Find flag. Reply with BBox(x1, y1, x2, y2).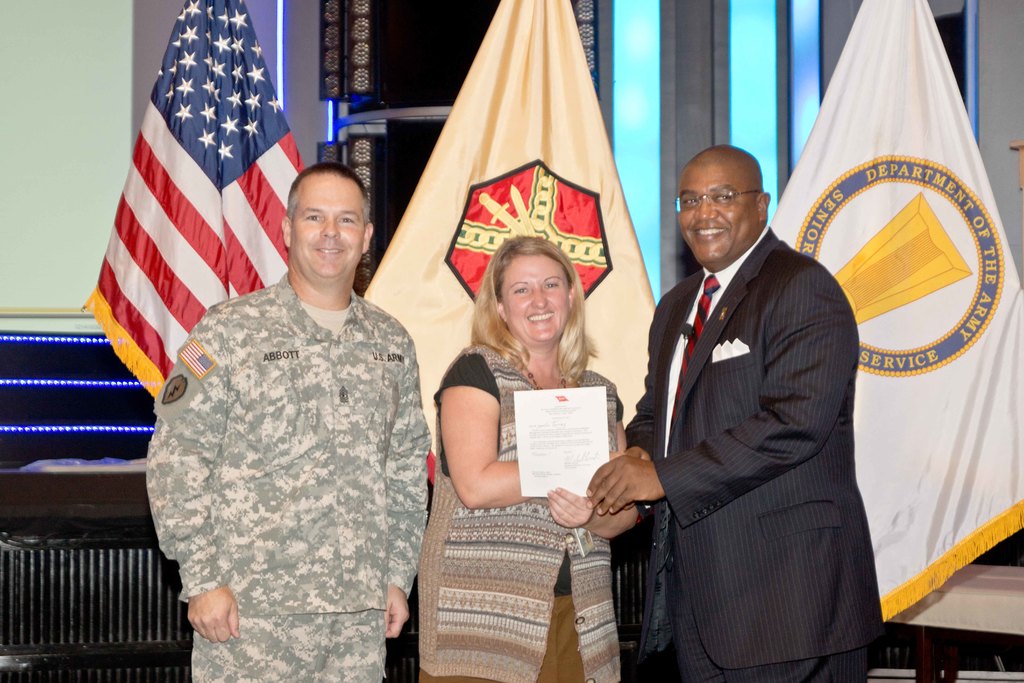
BBox(768, 0, 1023, 627).
